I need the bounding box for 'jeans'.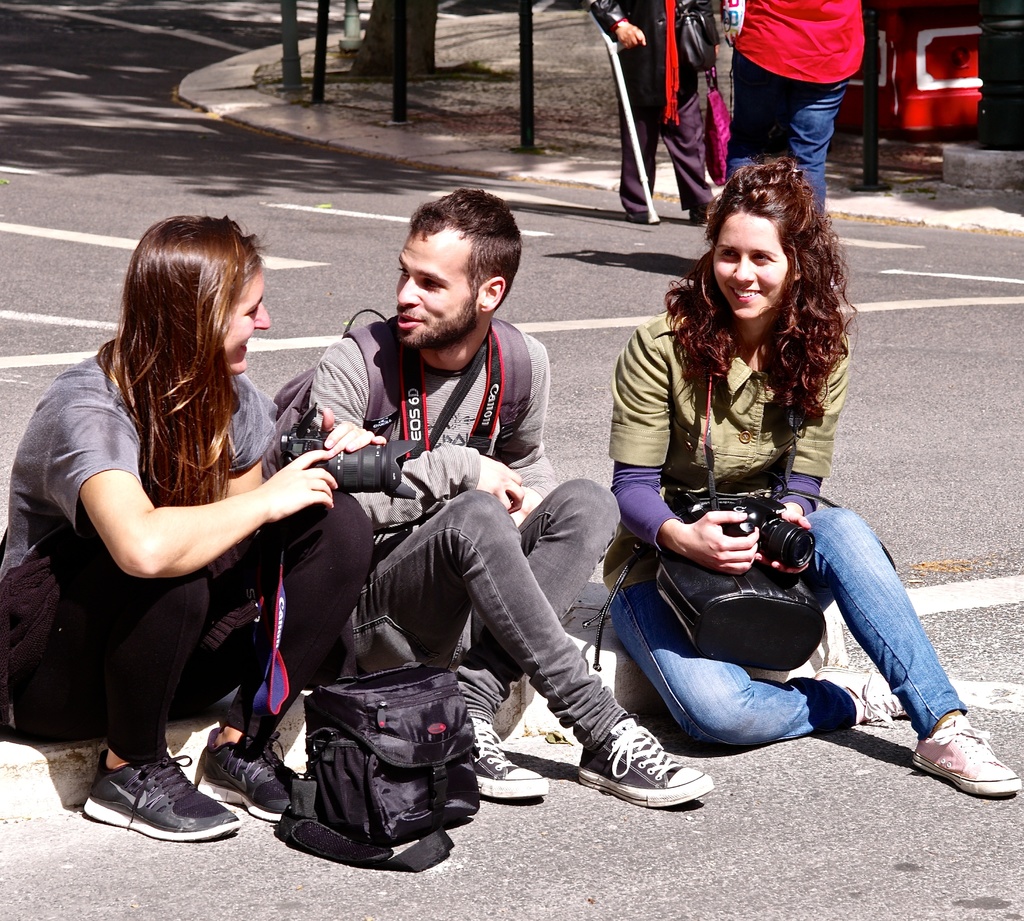
Here it is: [left=351, top=479, right=628, bottom=747].
